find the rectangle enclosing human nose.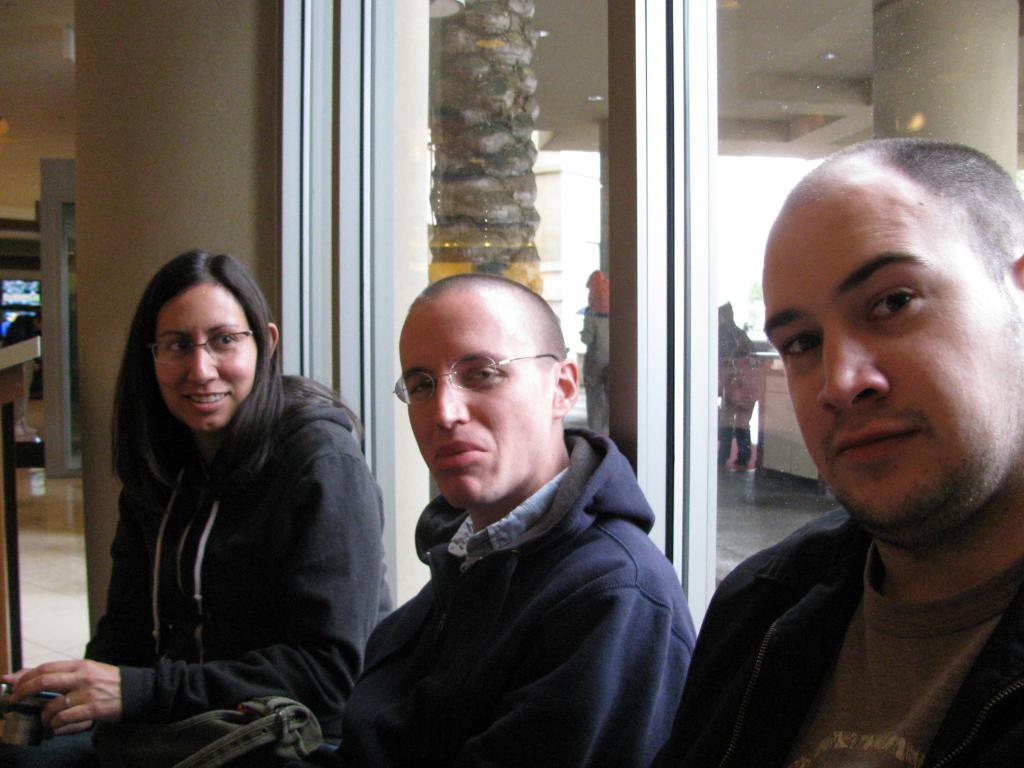
x1=433 y1=376 x2=468 y2=430.
